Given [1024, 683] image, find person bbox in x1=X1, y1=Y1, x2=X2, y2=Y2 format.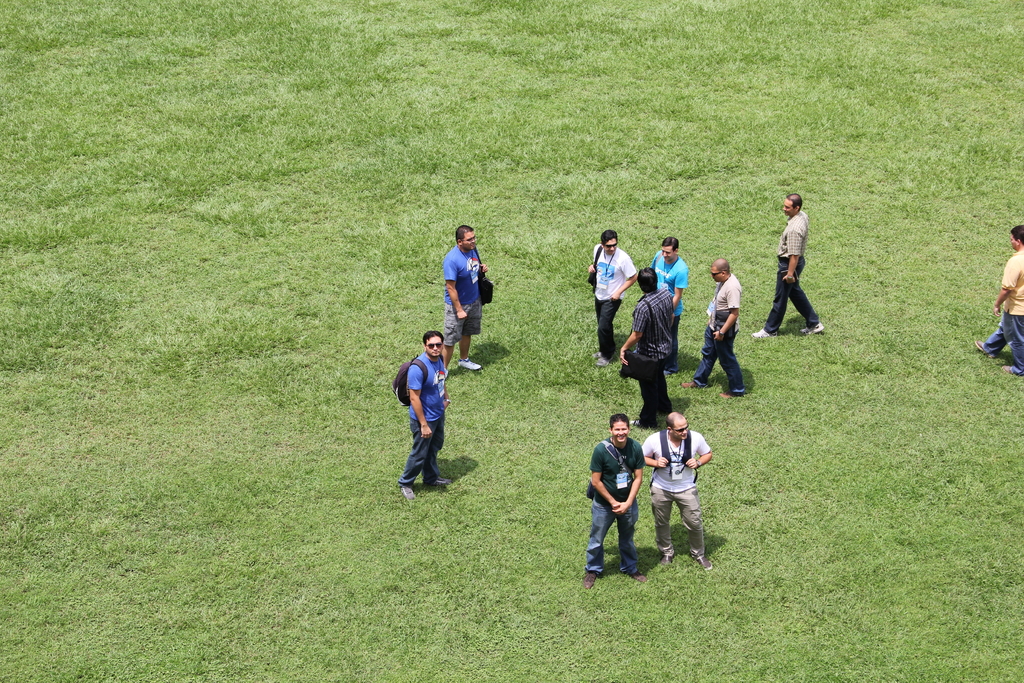
x1=751, y1=190, x2=827, y2=336.
